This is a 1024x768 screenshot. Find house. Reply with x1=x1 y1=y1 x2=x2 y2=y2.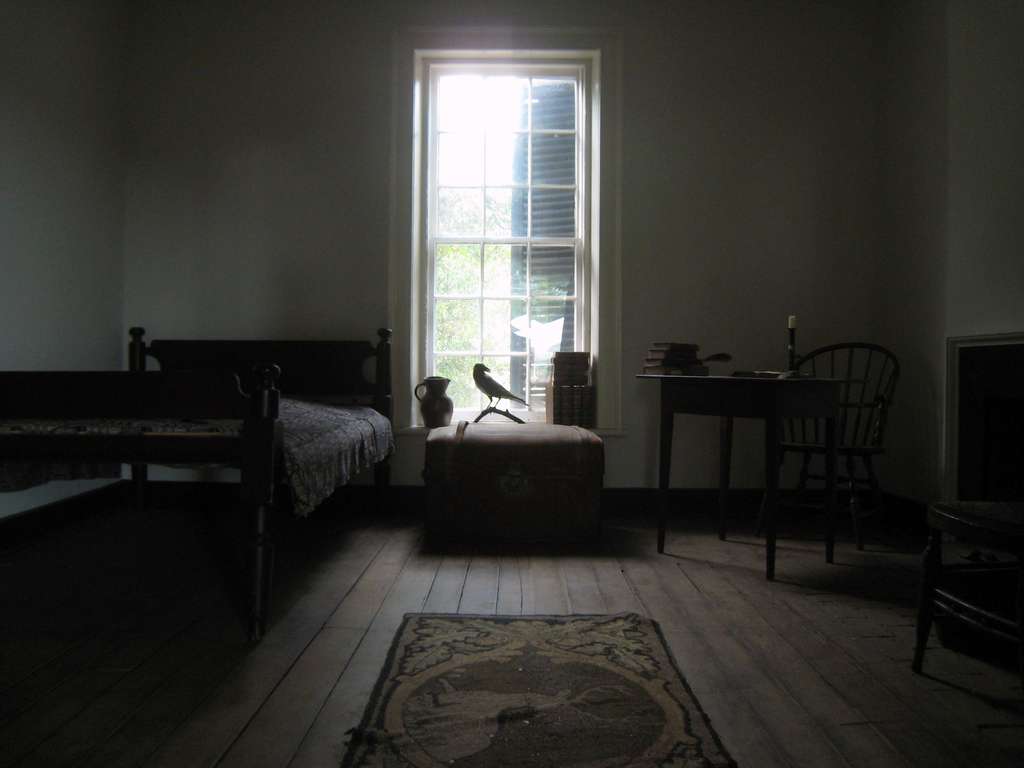
x1=24 y1=0 x2=1023 y2=658.
